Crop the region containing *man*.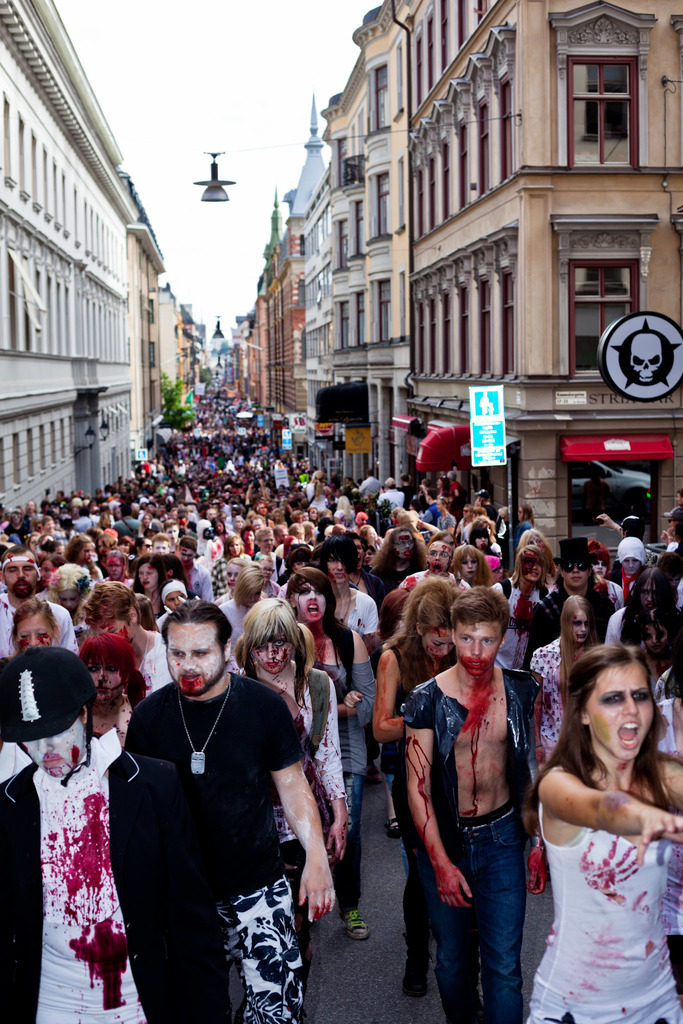
Crop region: {"left": 413, "top": 479, "right": 434, "bottom": 510}.
